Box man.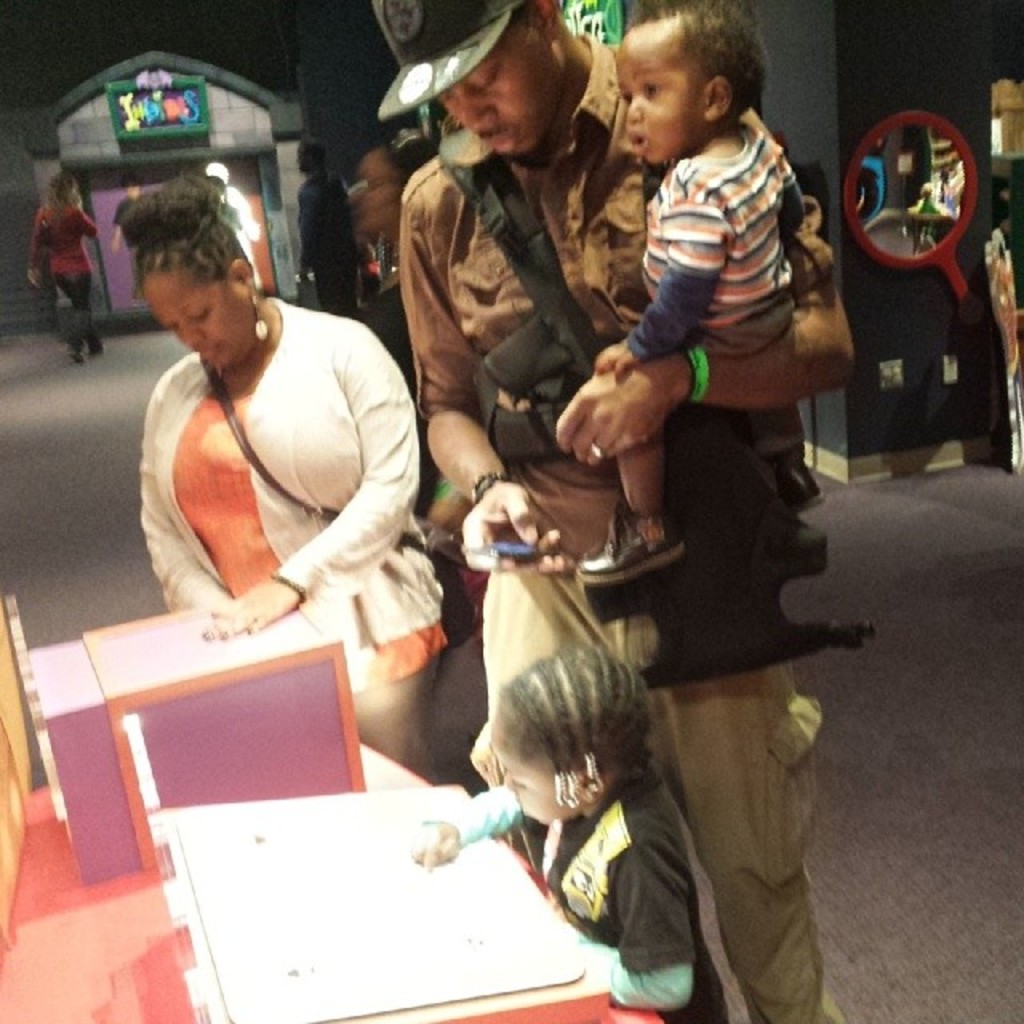
(398, 0, 856, 1022).
